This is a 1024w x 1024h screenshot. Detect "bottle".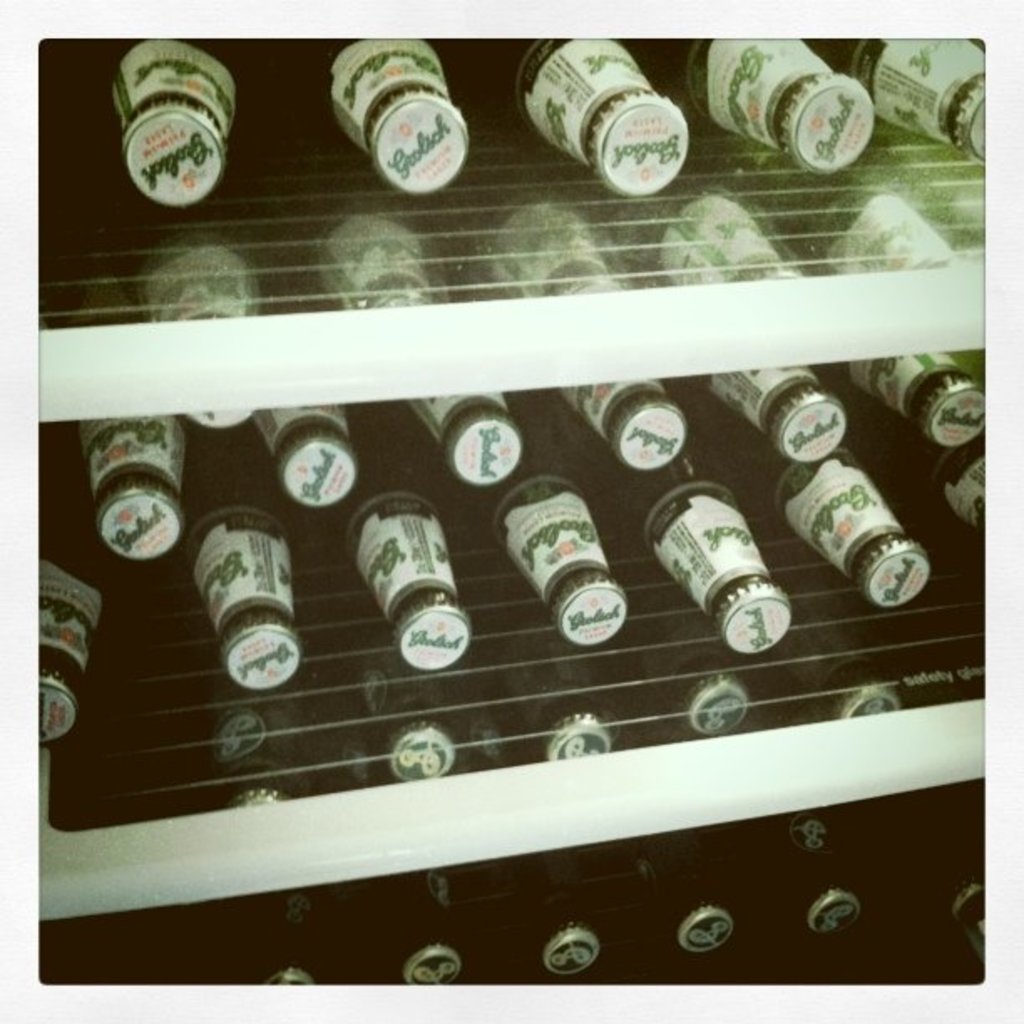
x1=812 y1=174 x2=1004 y2=448.
